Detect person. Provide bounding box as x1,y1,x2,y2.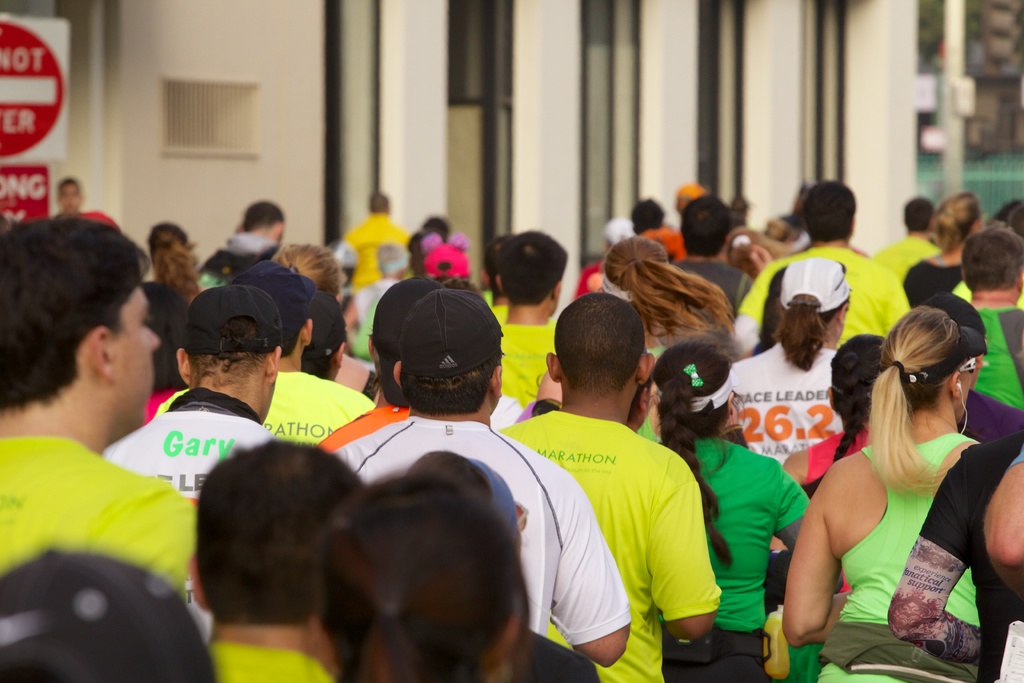
478,219,607,403.
